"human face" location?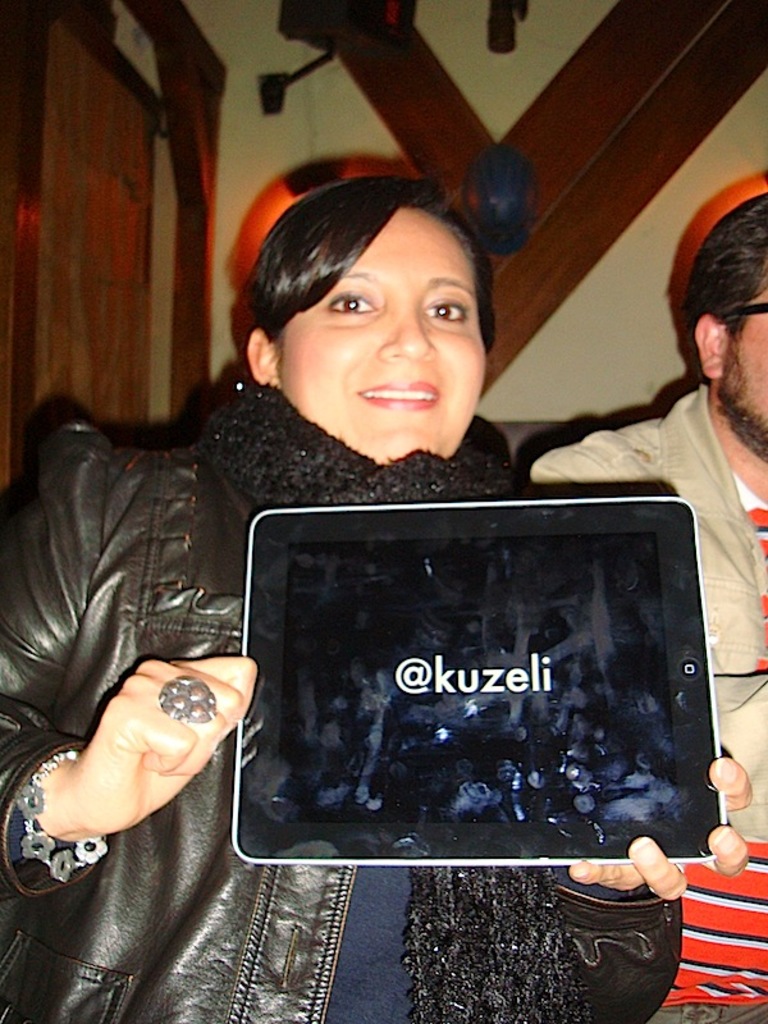
[x1=287, y1=209, x2=485, y2=463]
